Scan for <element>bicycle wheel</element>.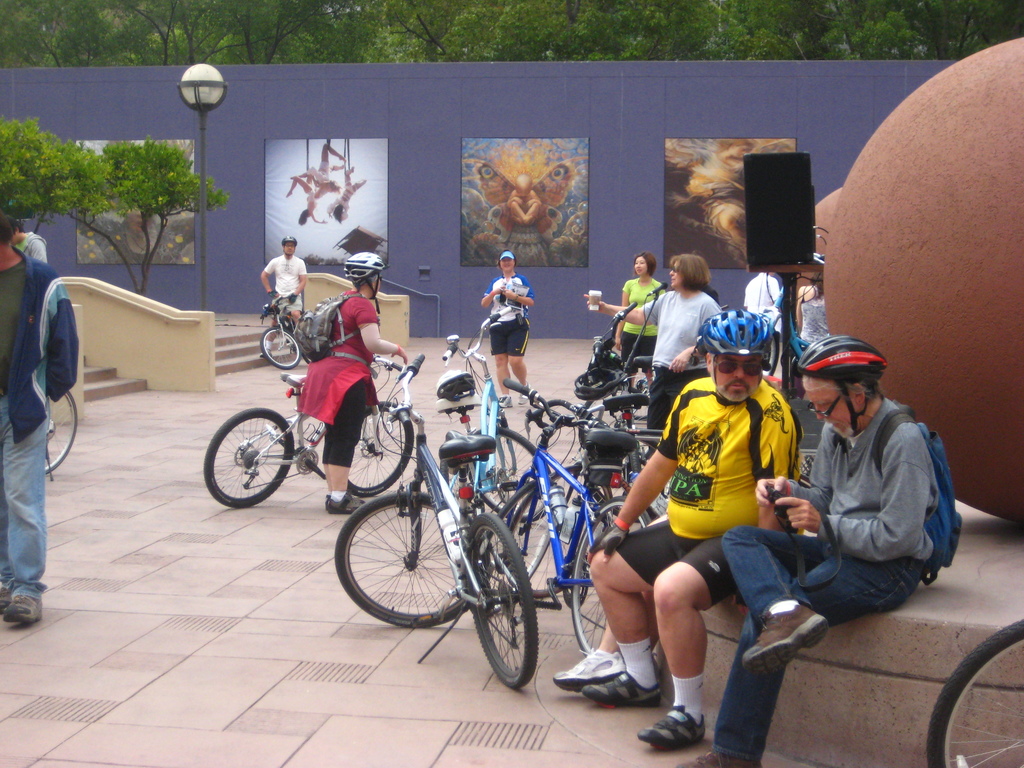
Scan result: l=334, t=487, r=469, b=630.
